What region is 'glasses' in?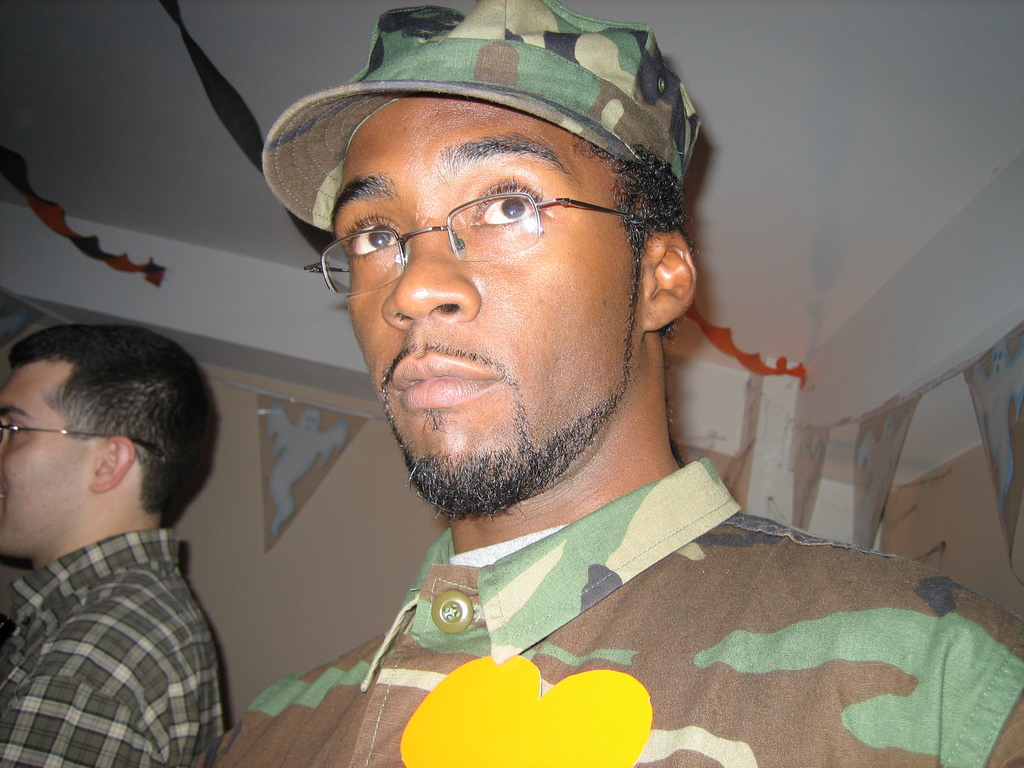
locate(0, 422, 164, 463).
